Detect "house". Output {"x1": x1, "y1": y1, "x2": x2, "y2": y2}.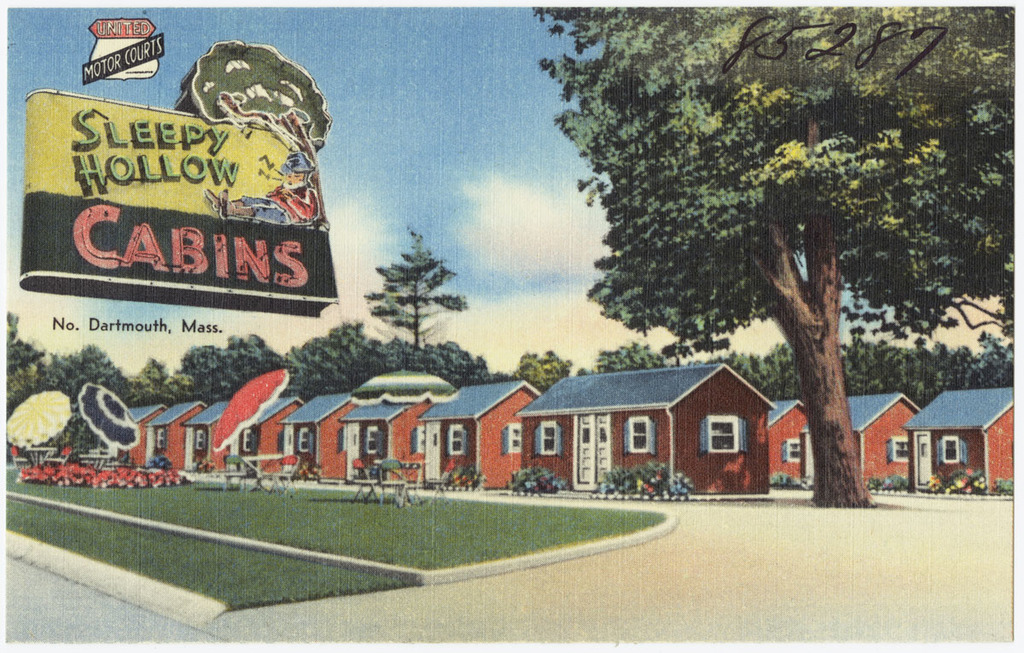
{"x1": 509, "y1": 351, "x2": 788, "y2": 501}.
